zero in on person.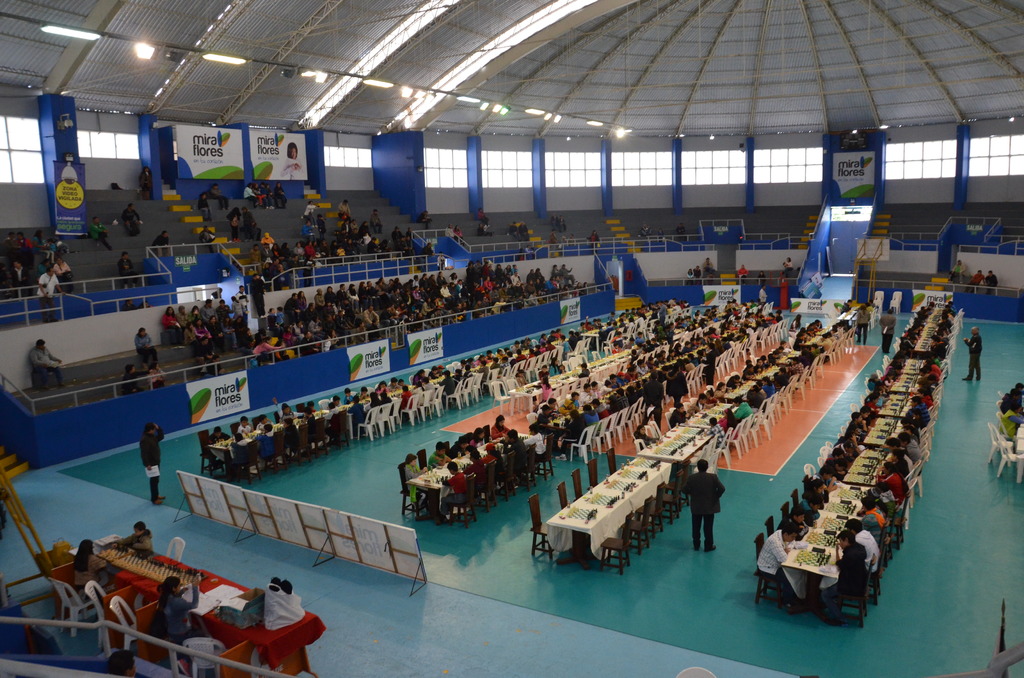
Zeroed in: left=161, top=306, right=184, bottom=344.
